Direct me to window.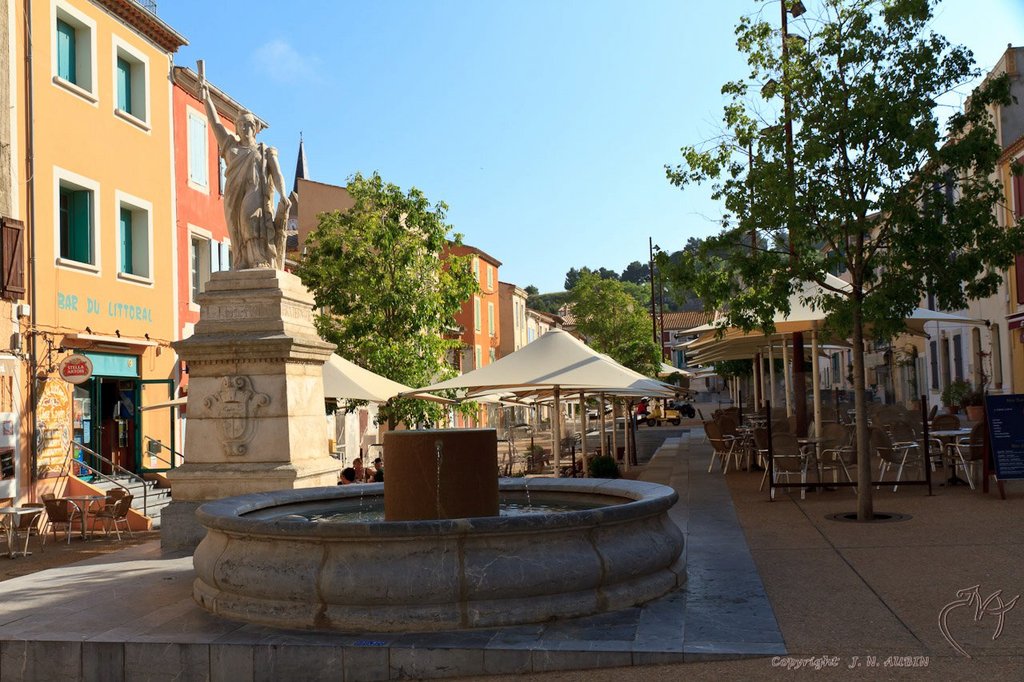
Direction: box=[188, 114, 209, 189].
